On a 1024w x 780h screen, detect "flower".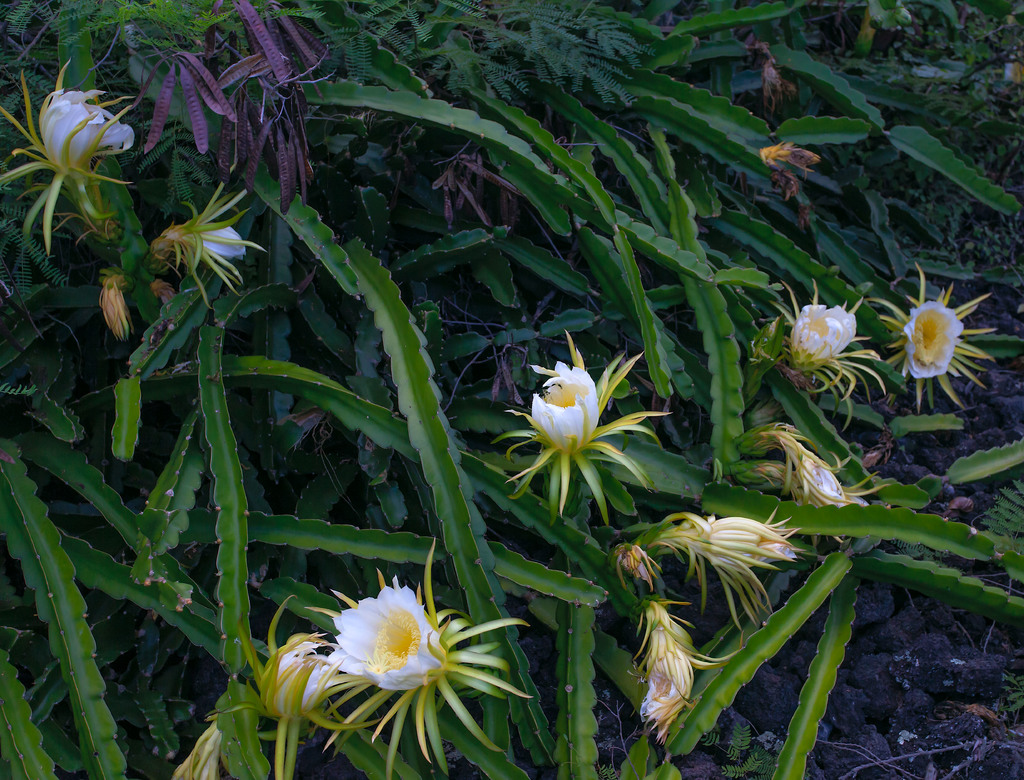
detection(633, 602, 699, 729).
